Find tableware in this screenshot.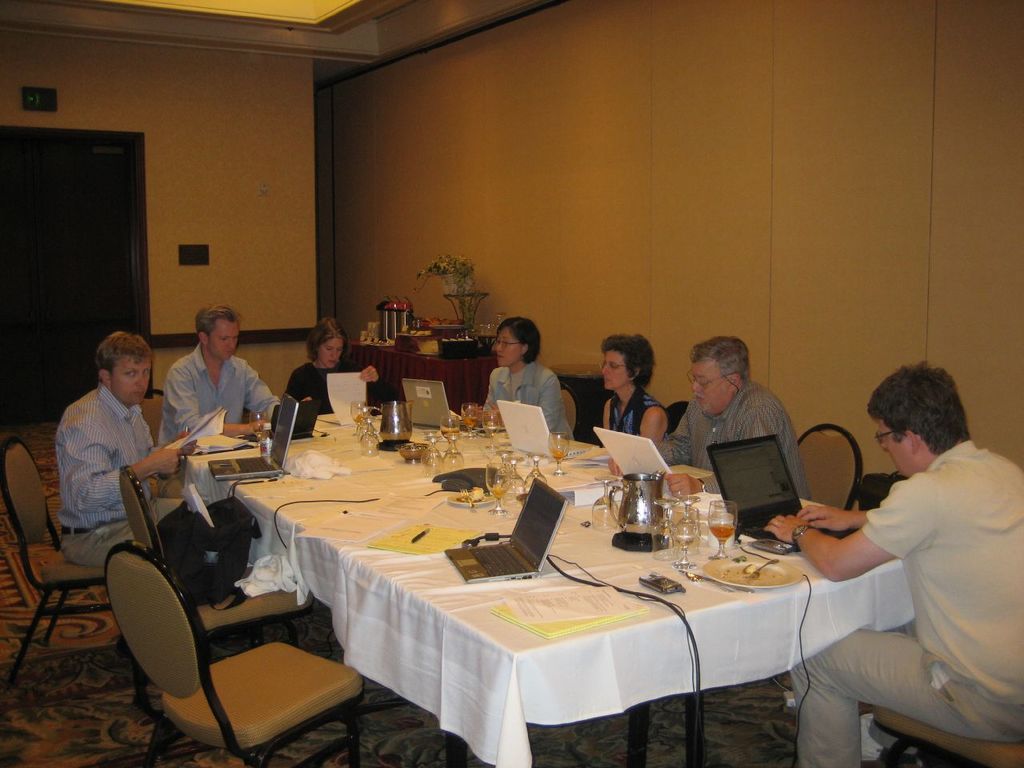
The bounding box for tableware is region(673, 492, 703, 554).
